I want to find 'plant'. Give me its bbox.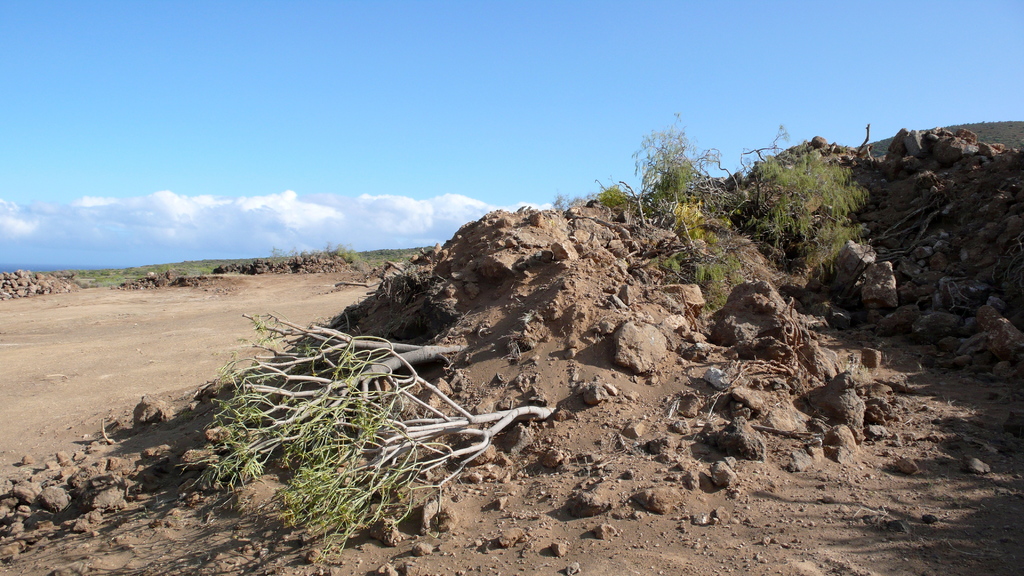
323,237,371,271.
